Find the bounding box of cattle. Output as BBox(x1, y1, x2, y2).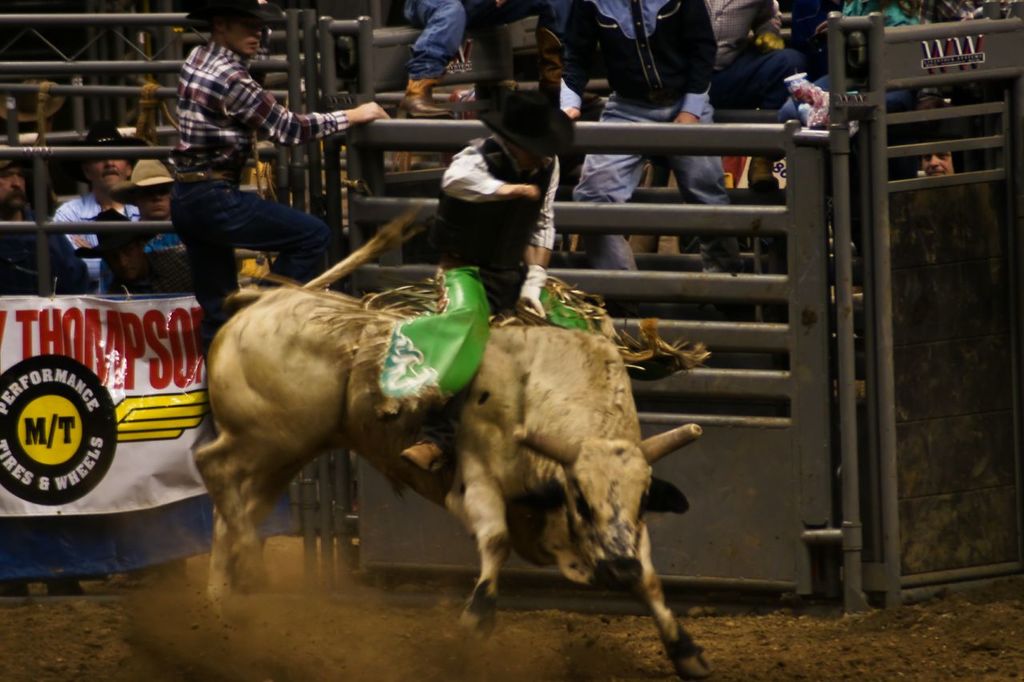
BBox(188, 281, 710, 681).
